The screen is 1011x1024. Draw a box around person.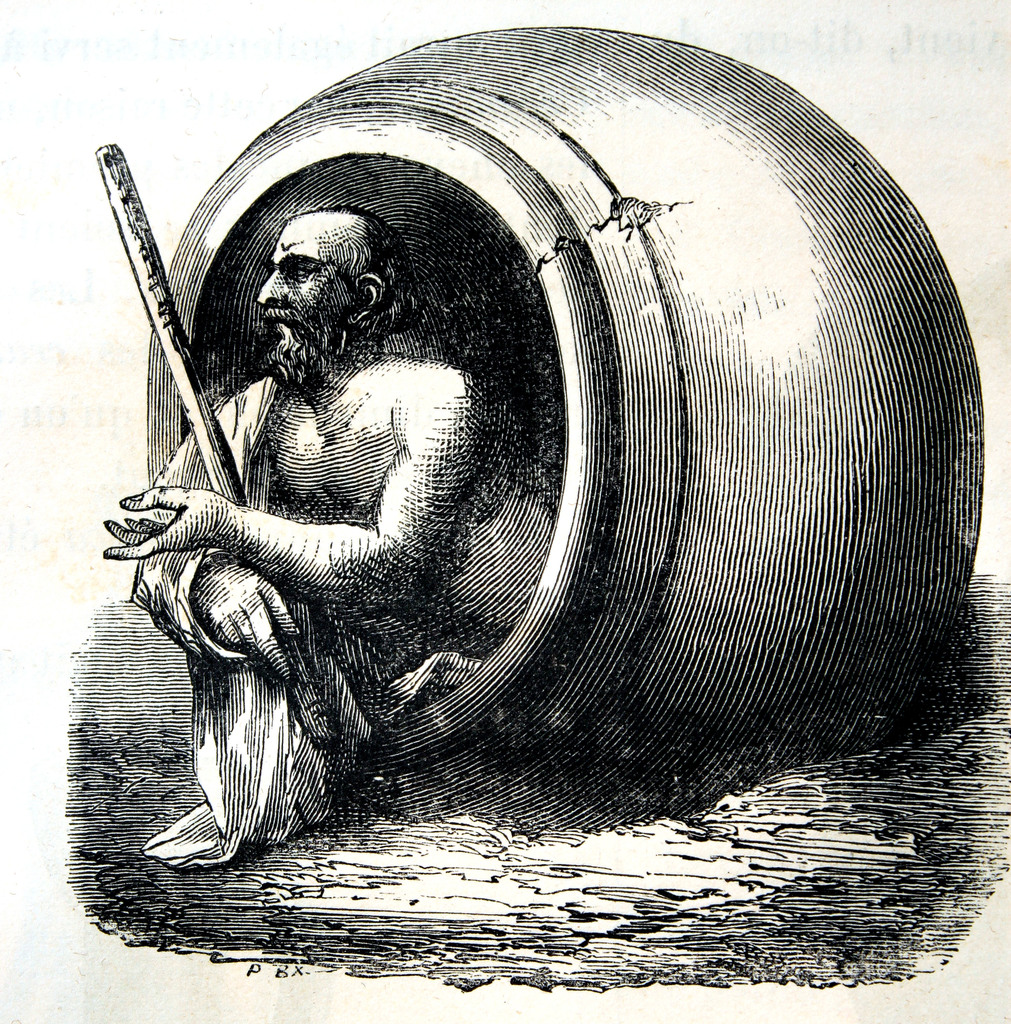
(x1=131, y1=109, x2=517, y2=884).
